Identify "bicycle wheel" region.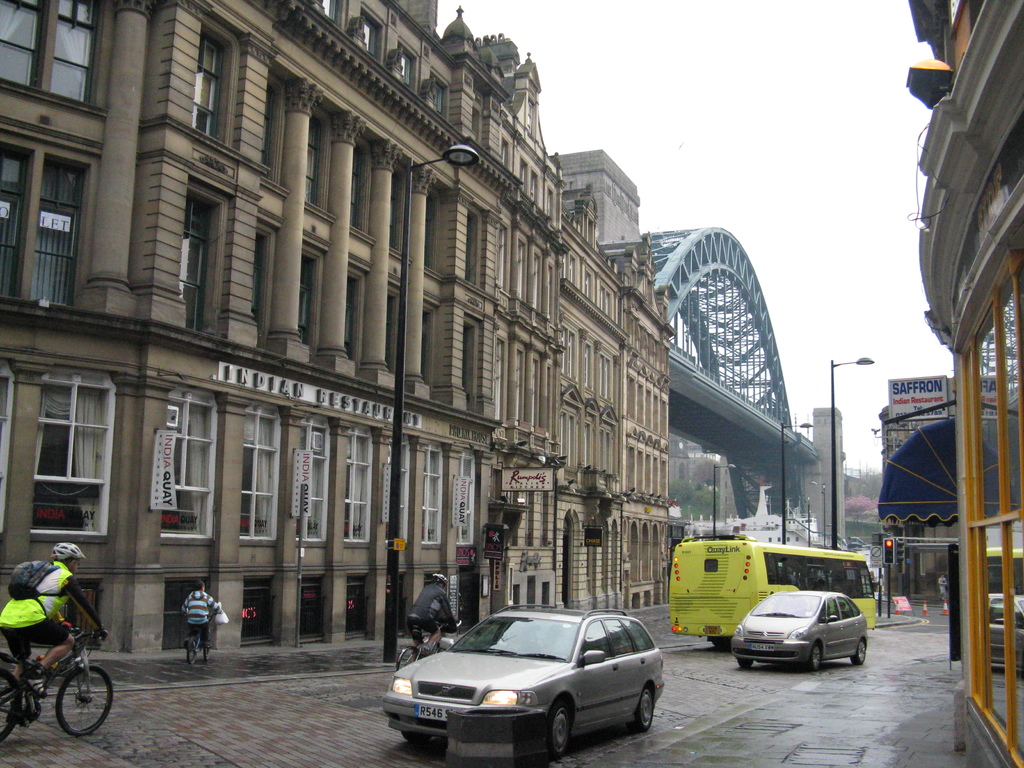
Region: 0 664 26 753.
